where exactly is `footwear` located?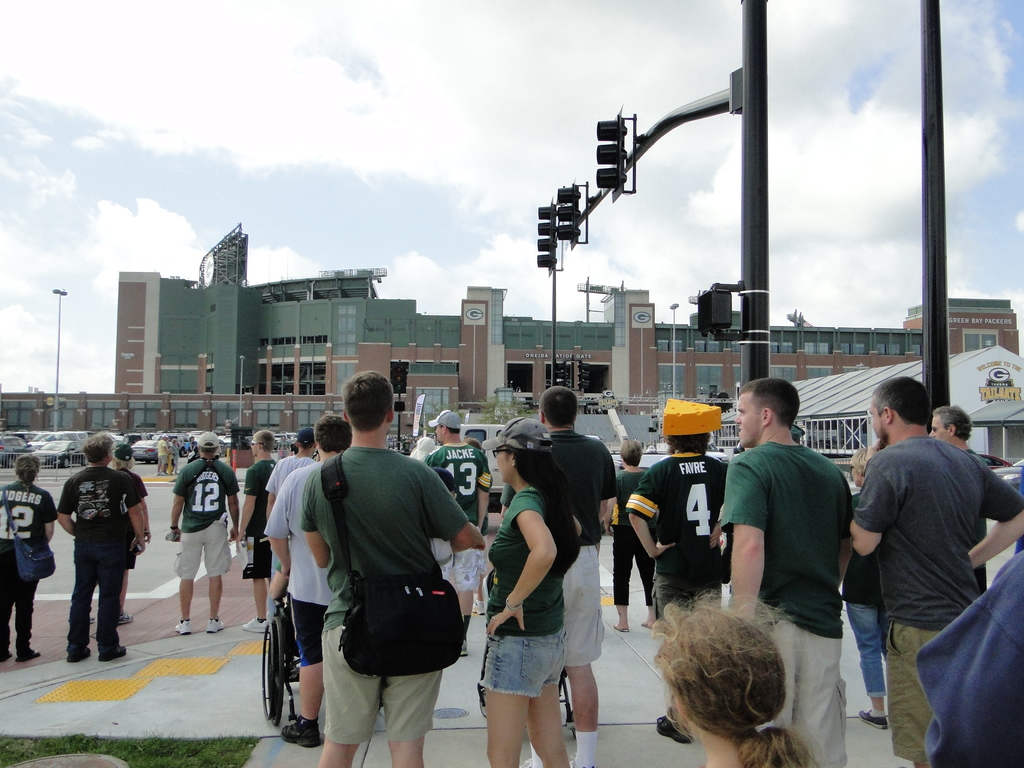
Its bounding box is [239, 616, 266, 635].
